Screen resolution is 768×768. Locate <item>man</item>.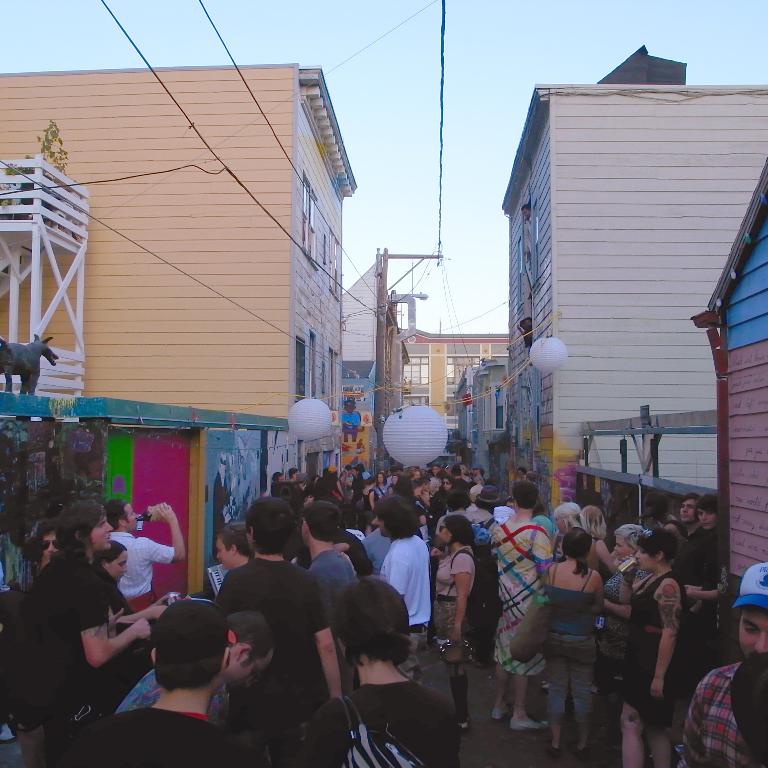
{"left": 31, "top": 501, "right": 152, "bottom": 767}.
